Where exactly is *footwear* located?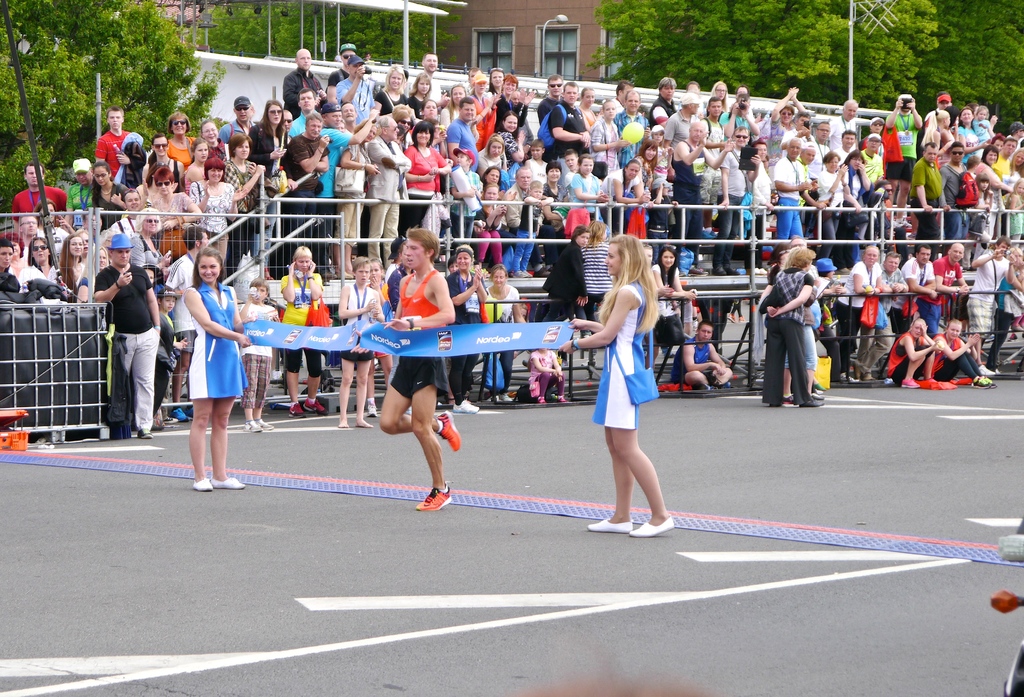
Its bounding box is rect(243, 419, 262, 435).
